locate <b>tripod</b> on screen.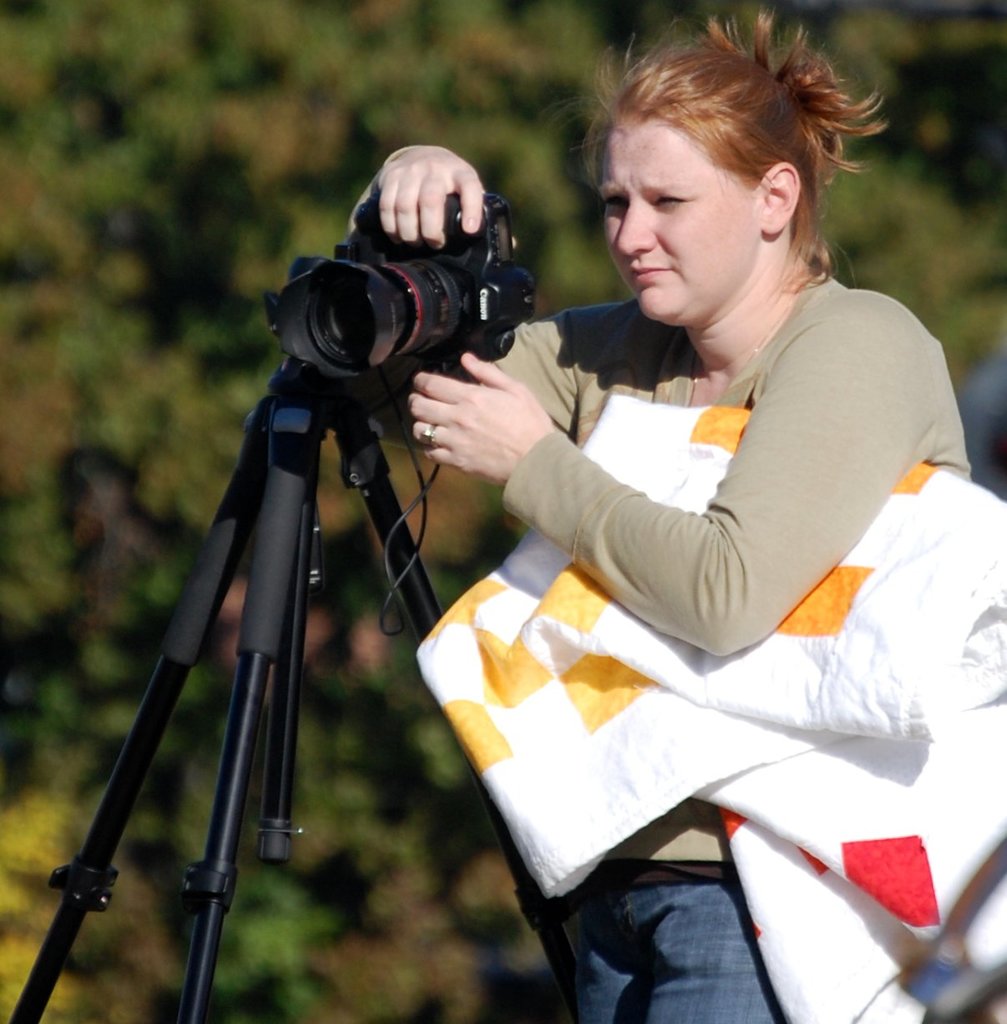
On screen at box(9, 353, 582, 1023).
